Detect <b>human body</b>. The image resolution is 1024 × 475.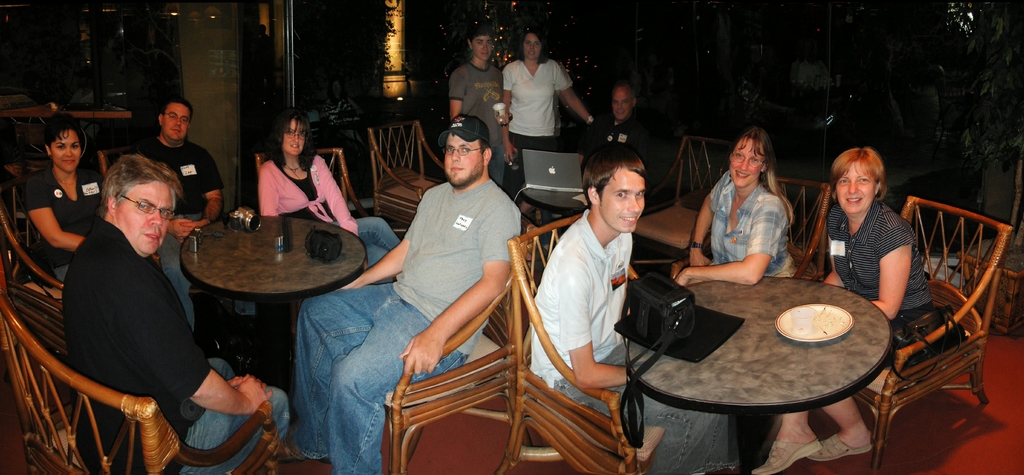
l=131, t=96, r=225, b=324.
